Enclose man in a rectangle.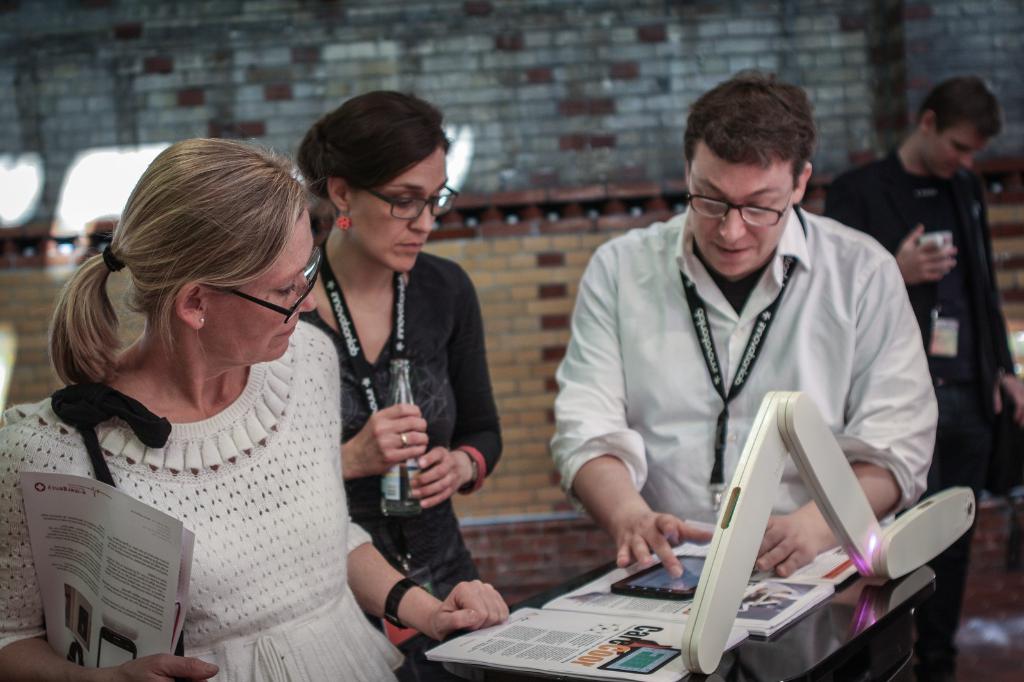
box=[819, 74, 1023, 681].
